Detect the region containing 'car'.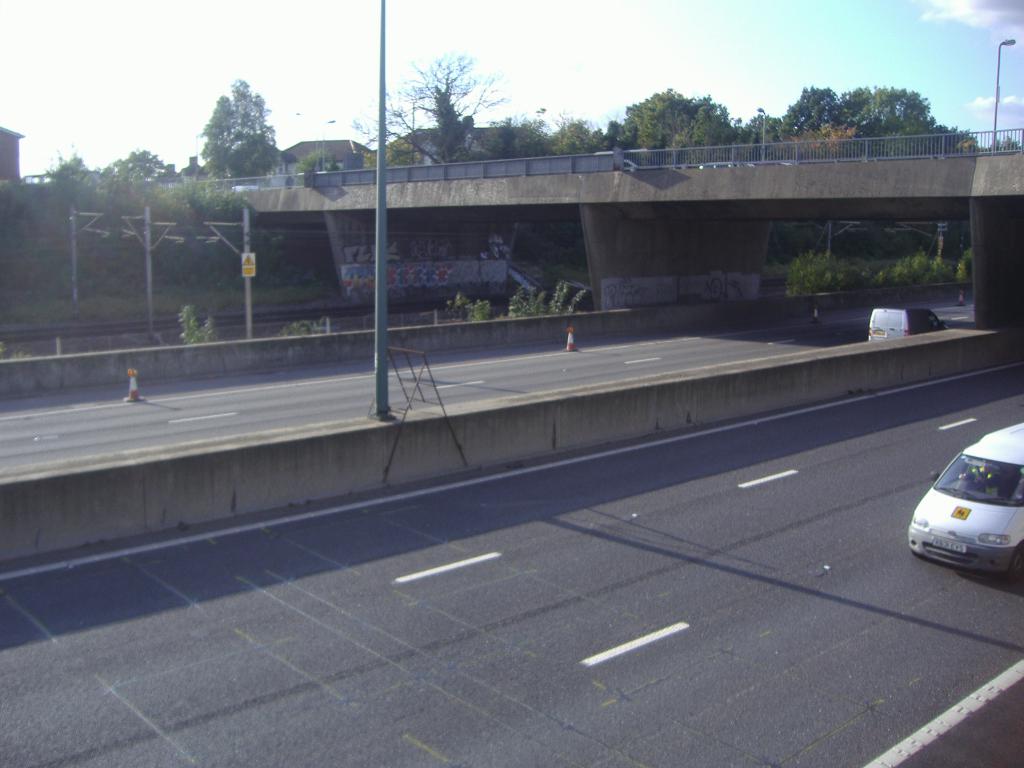
bbox=[863, 303, 949, 341].
